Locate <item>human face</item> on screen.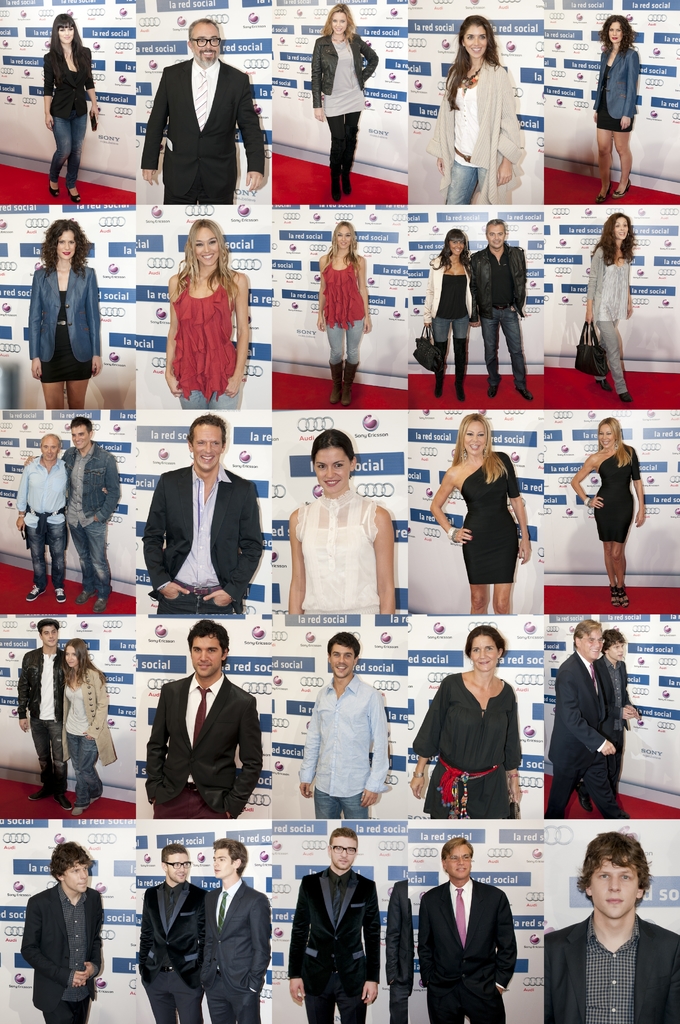
On screen at (left=327, top=644, right=360, bottom=679).
